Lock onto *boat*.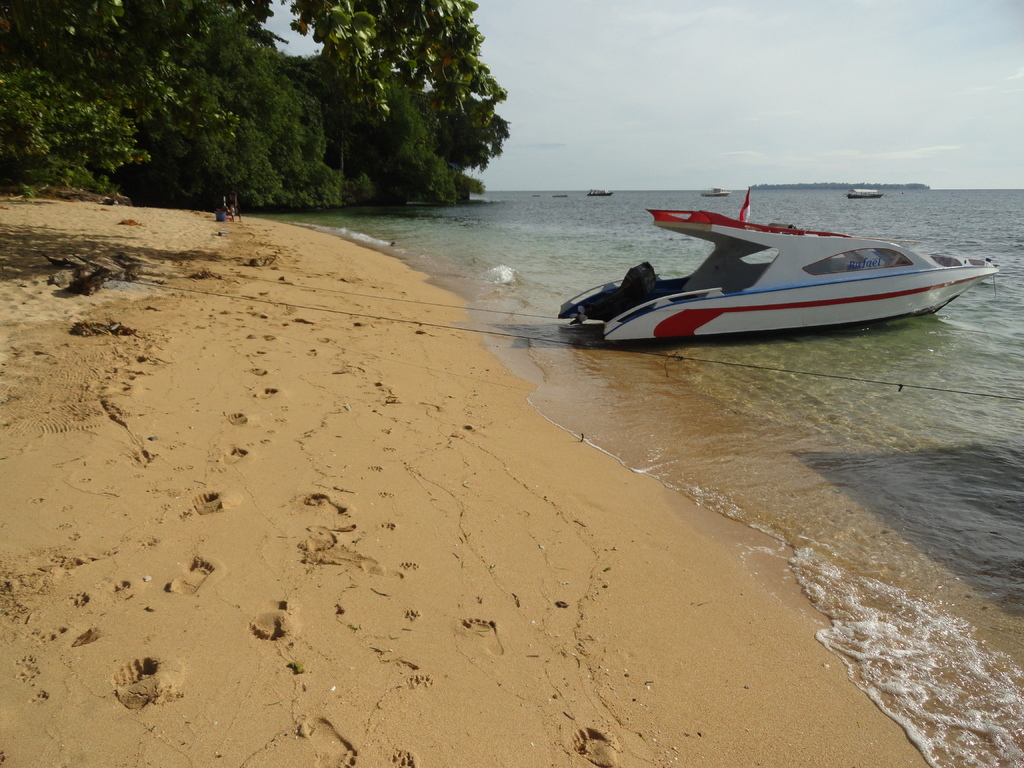
Locked: <box>533,196,991,356</box>.
